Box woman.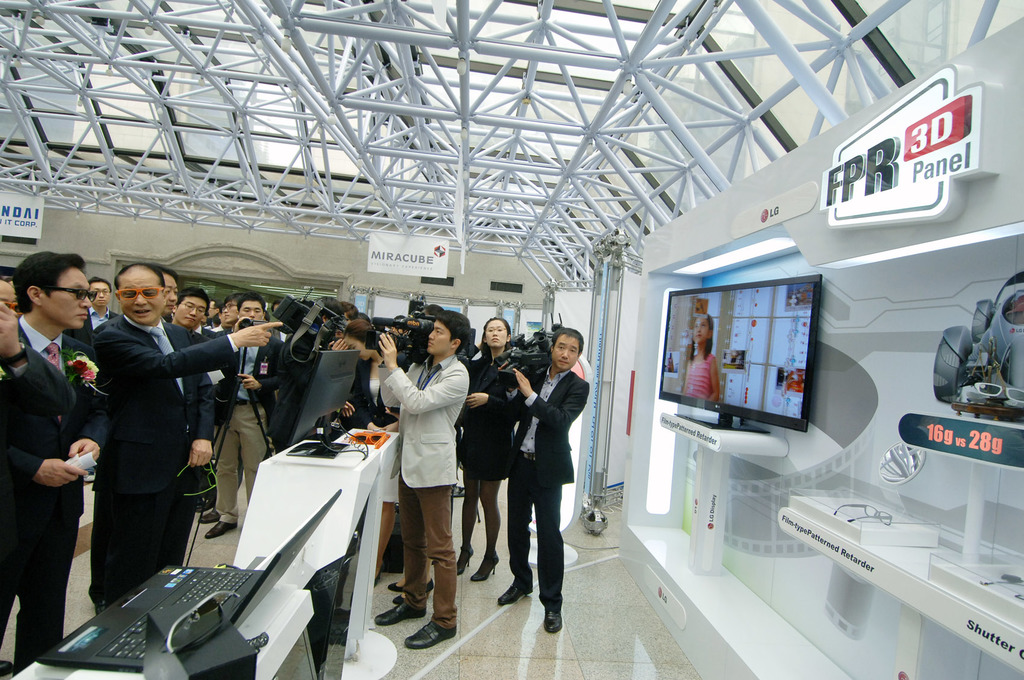
x1=454 y1=316 x2=527 y2=582.
